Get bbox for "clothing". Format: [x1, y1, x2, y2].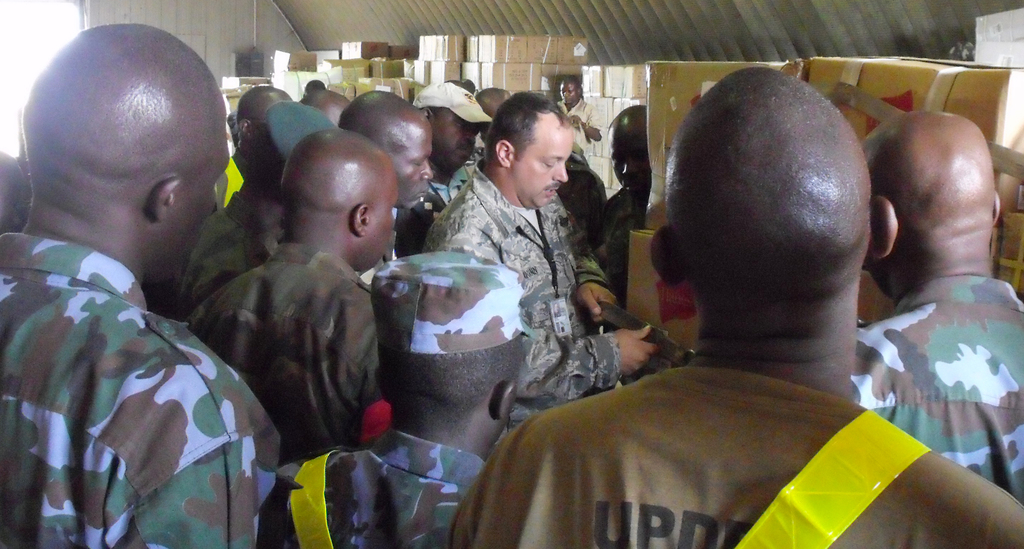
[855, 275, 1021, 491].
